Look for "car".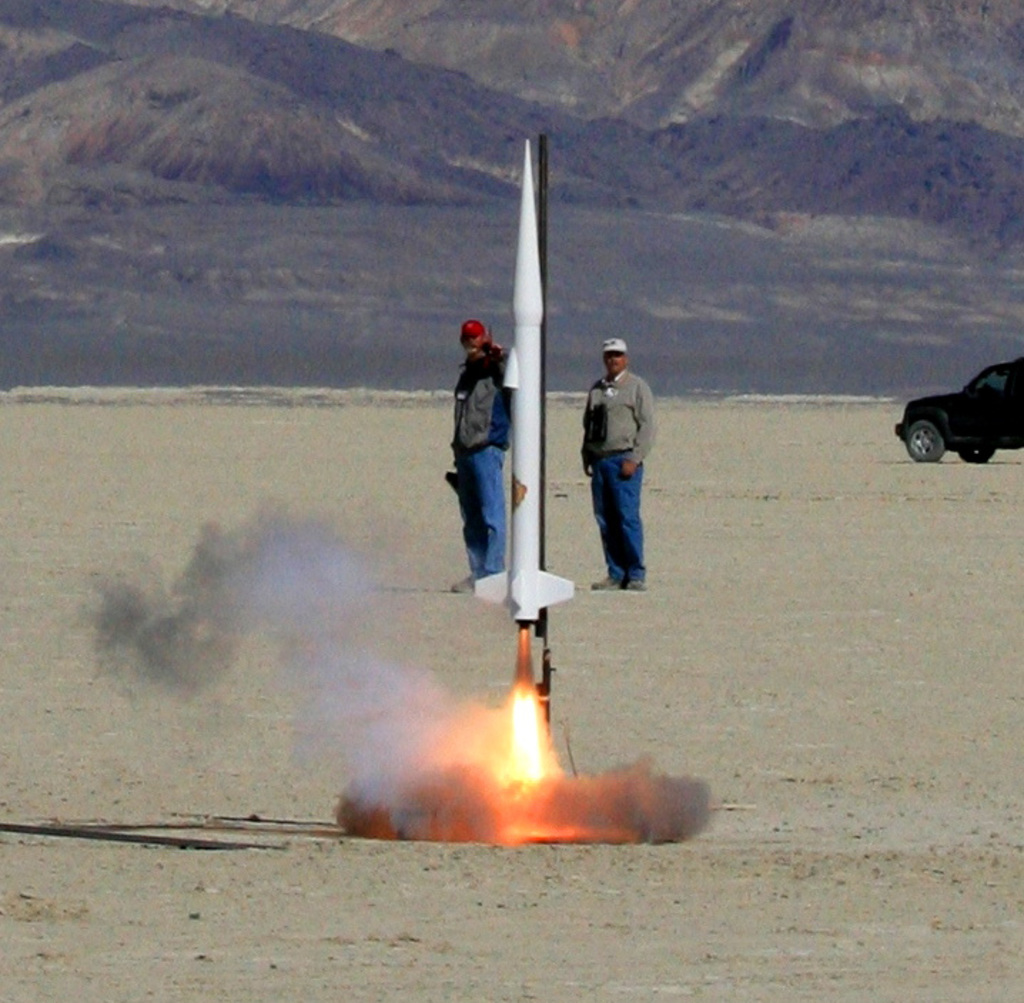
Found: [left=894, top=357, right=1023, bottom=464].
